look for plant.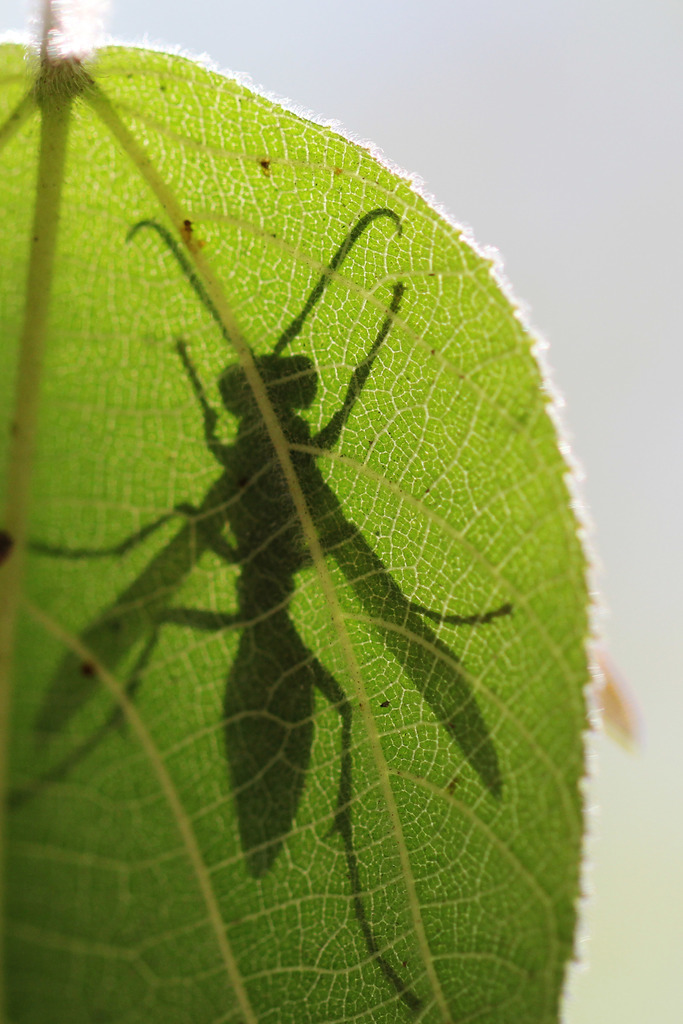
Found: crop(0, 35, 582, 1007).
